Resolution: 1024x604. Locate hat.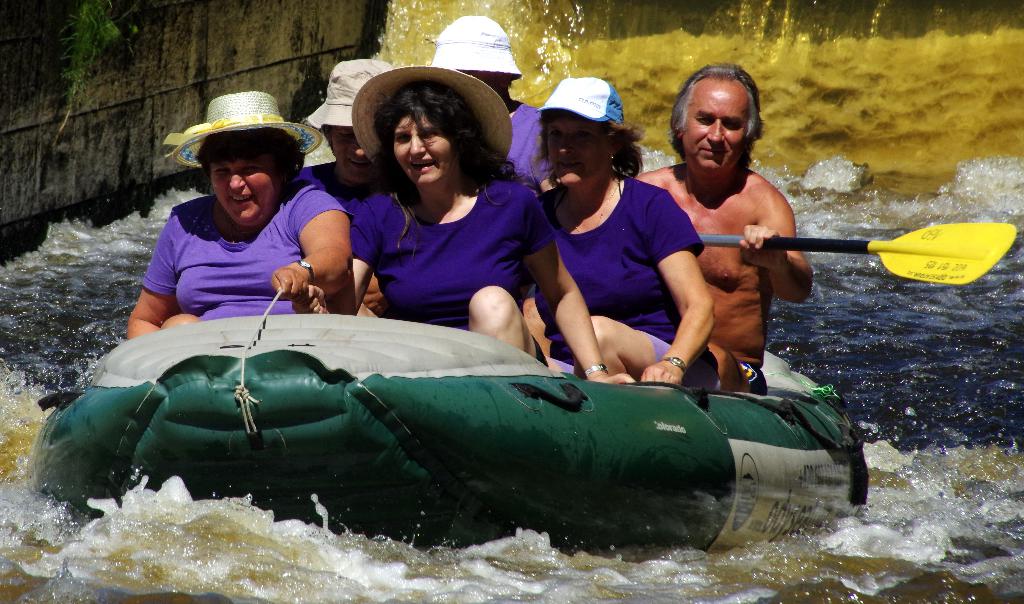
BBox(353, 67, 513, 161).
